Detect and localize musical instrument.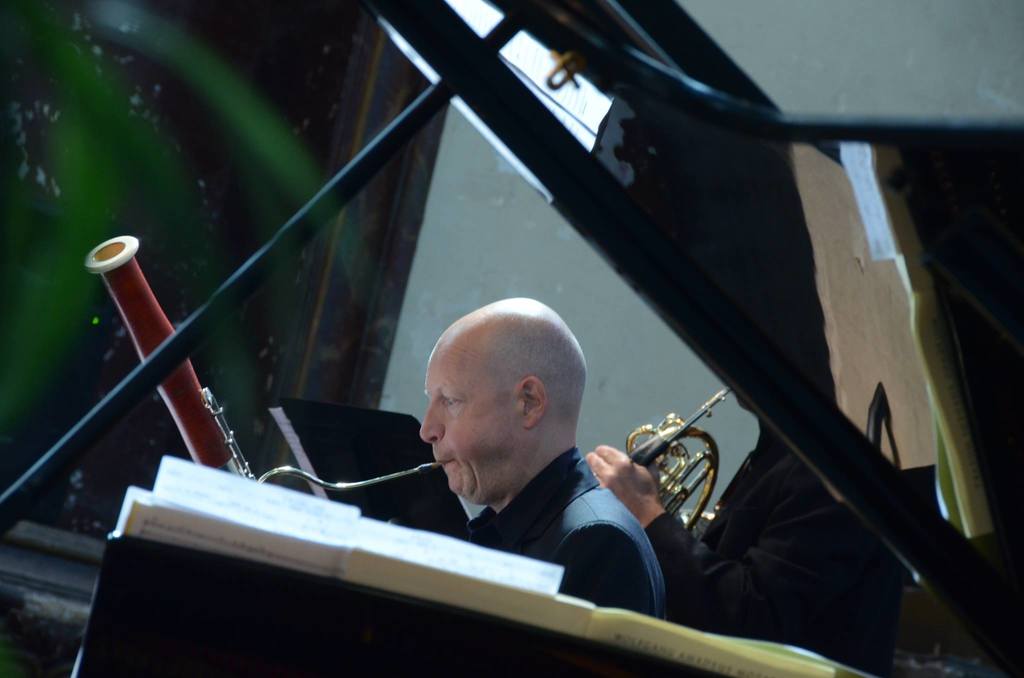
Localized at <box>76,231,255,479</box>.
